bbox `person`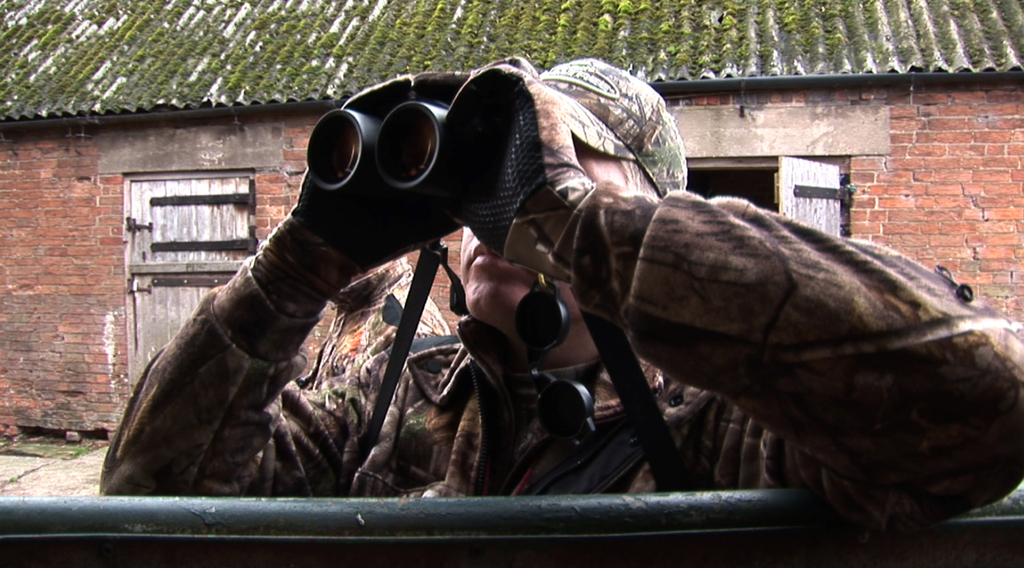
(x1=97, y1=55, x2=1023, y2=520)
